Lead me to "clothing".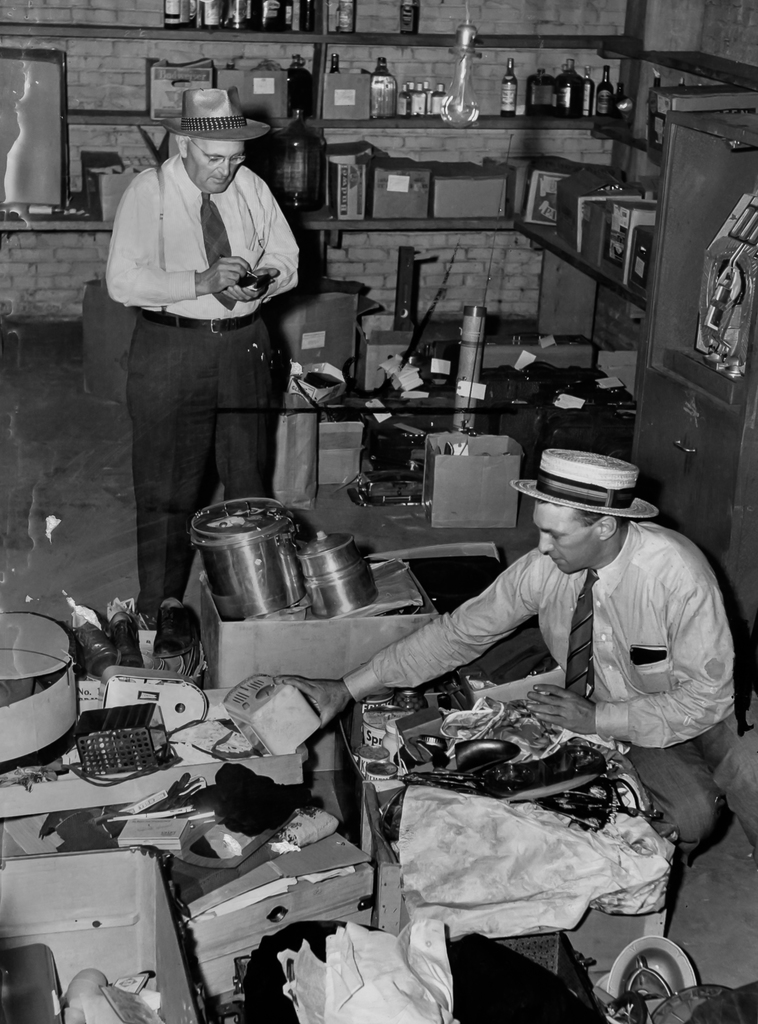
Lead to pyautogui.locateOnScreen(105, 145, 330, 635).
